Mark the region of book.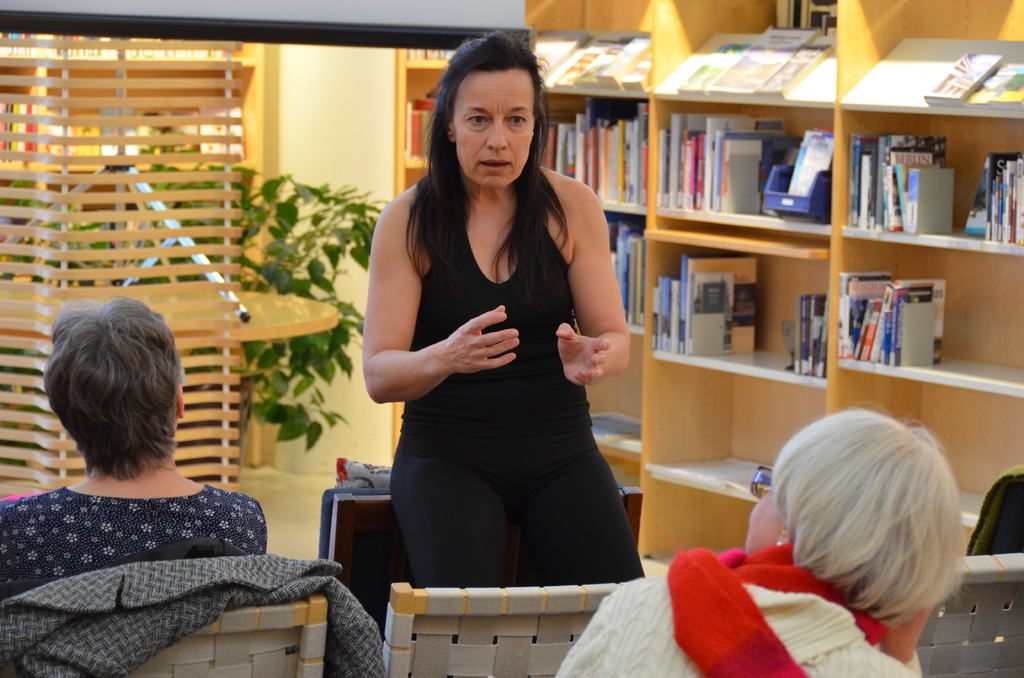
Region: (left=877, top=275, right=945, bottom=364).
